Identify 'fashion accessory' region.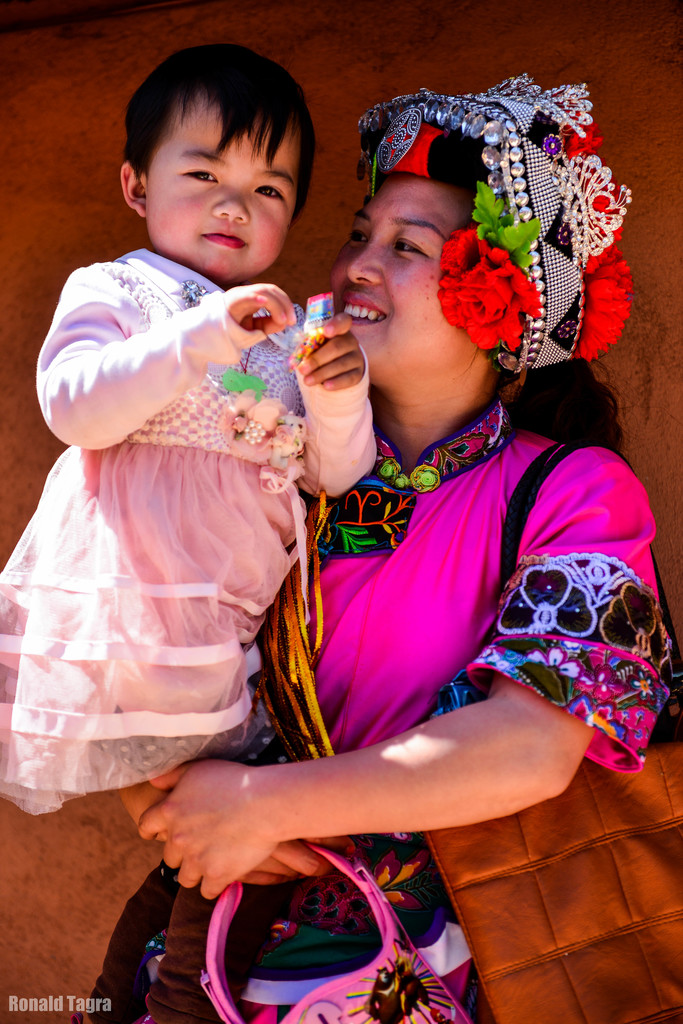
Region: box(358, 66, 631, 381).
